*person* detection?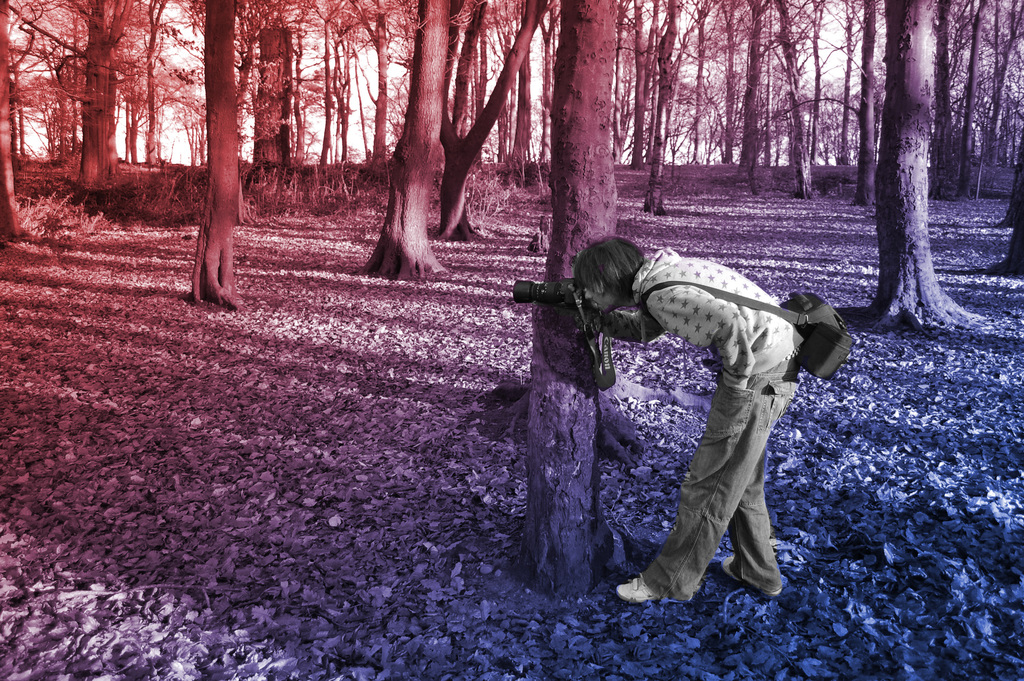
(x1=573, y1=231, x2=808, y2=603)
